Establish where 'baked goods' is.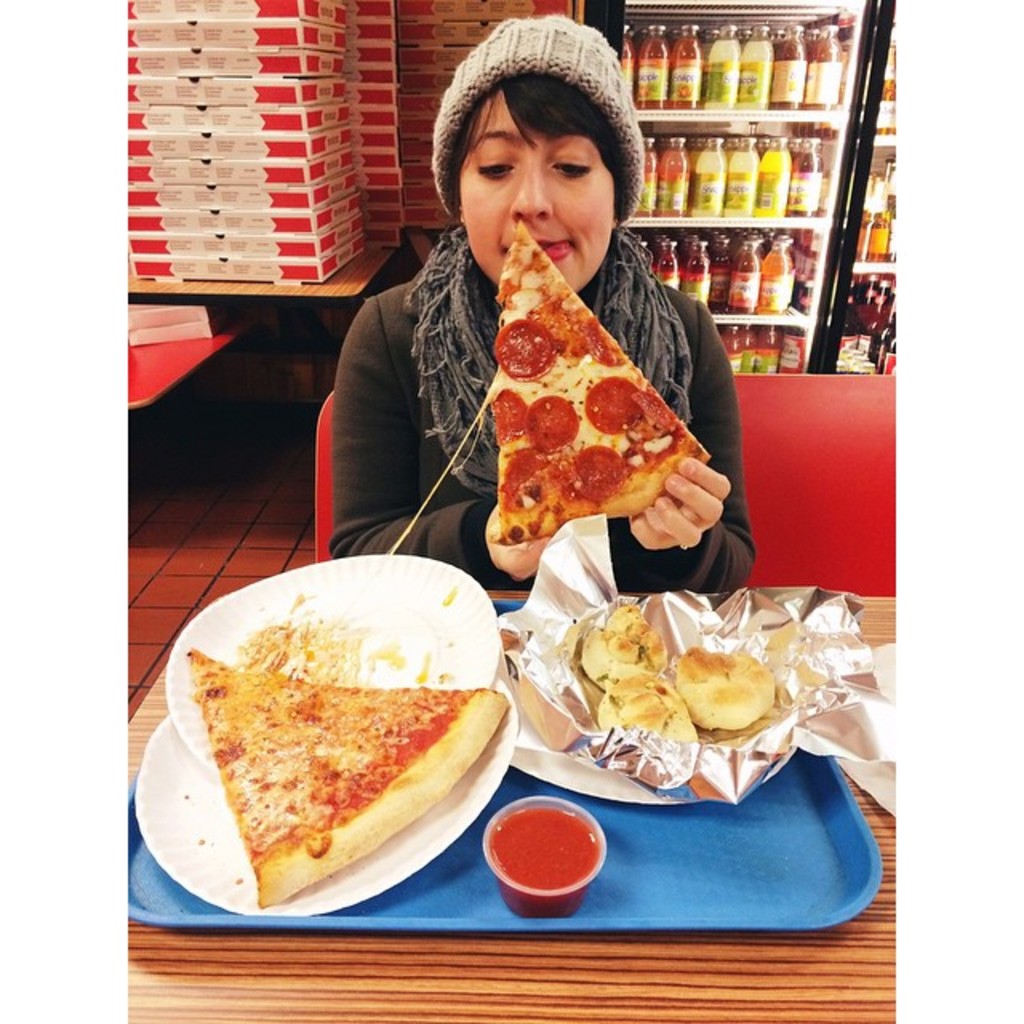
Established at <region>576, 600, 659, 698</region>.
